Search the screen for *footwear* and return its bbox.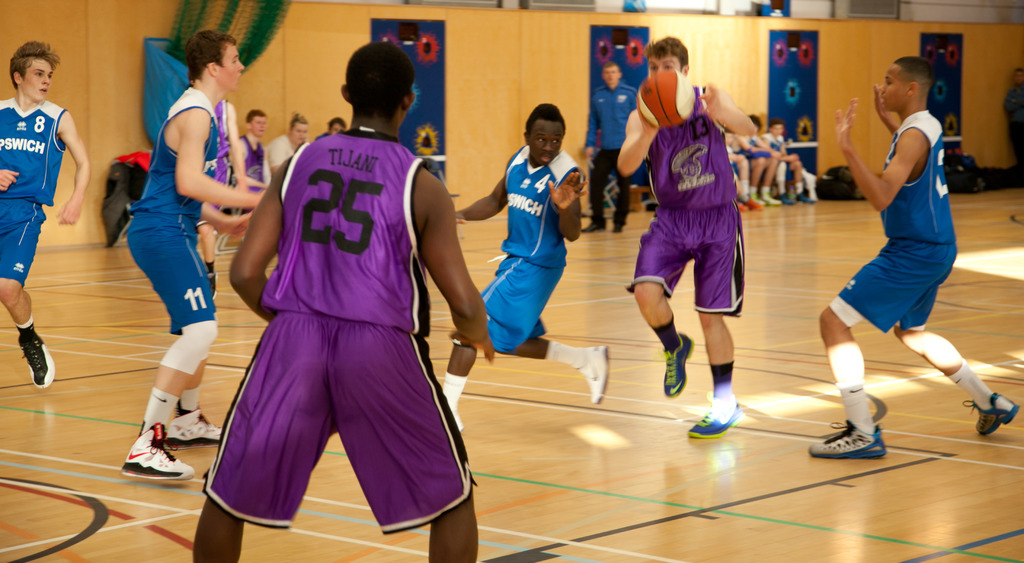
Found: {"left": 581, "top": 342, "right": 607, "bottom": 405}.
